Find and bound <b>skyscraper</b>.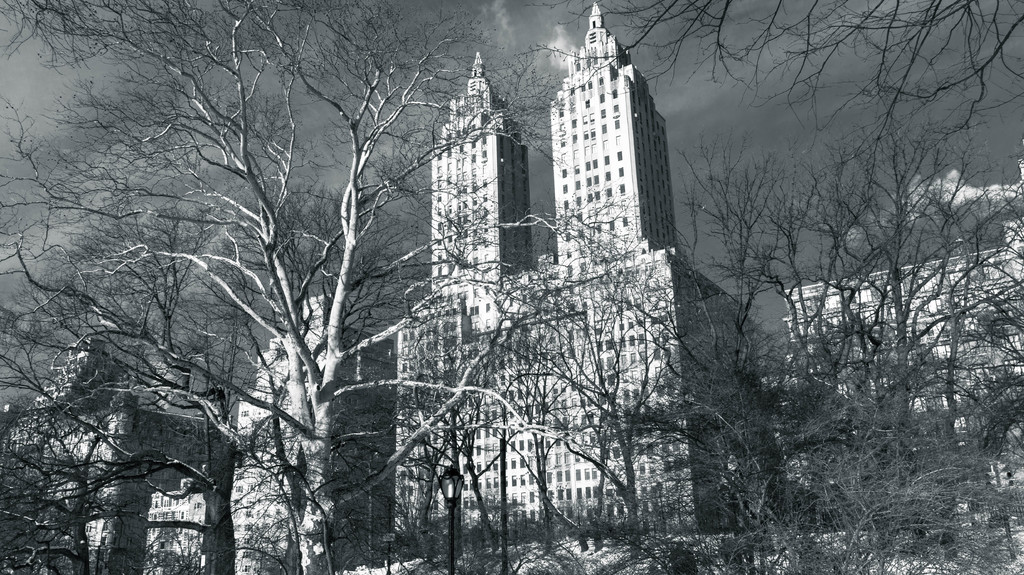
Bound: Rect(392, 1, 774, 559).
